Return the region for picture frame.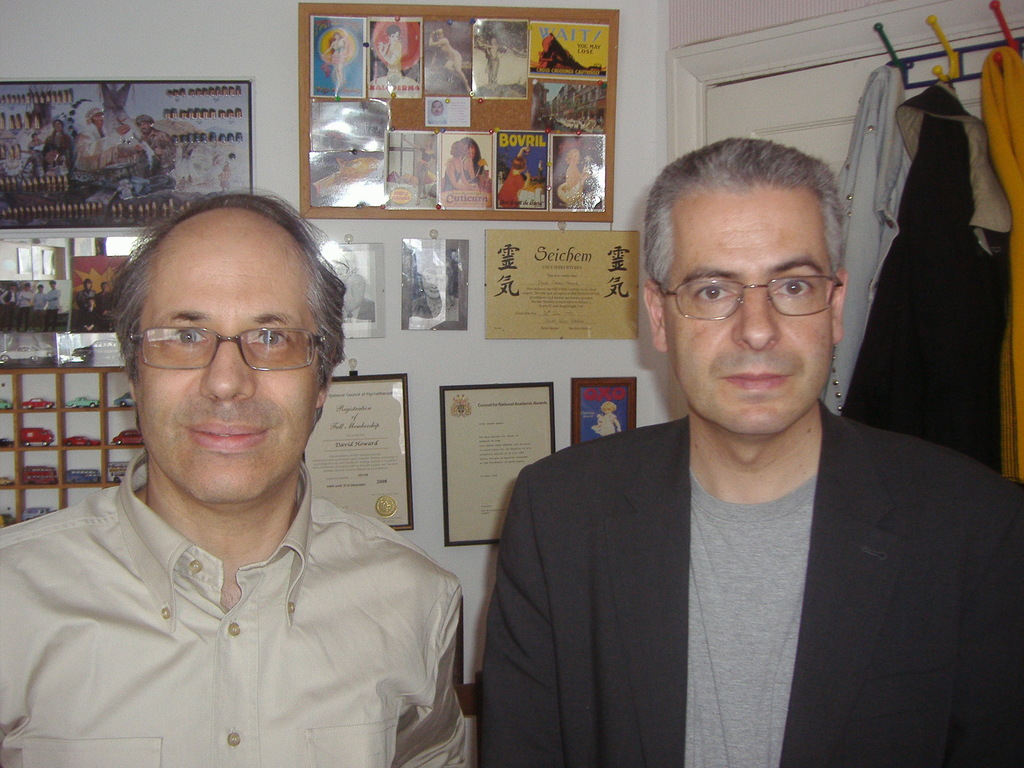
bbox(435, 383, 574, 549).
